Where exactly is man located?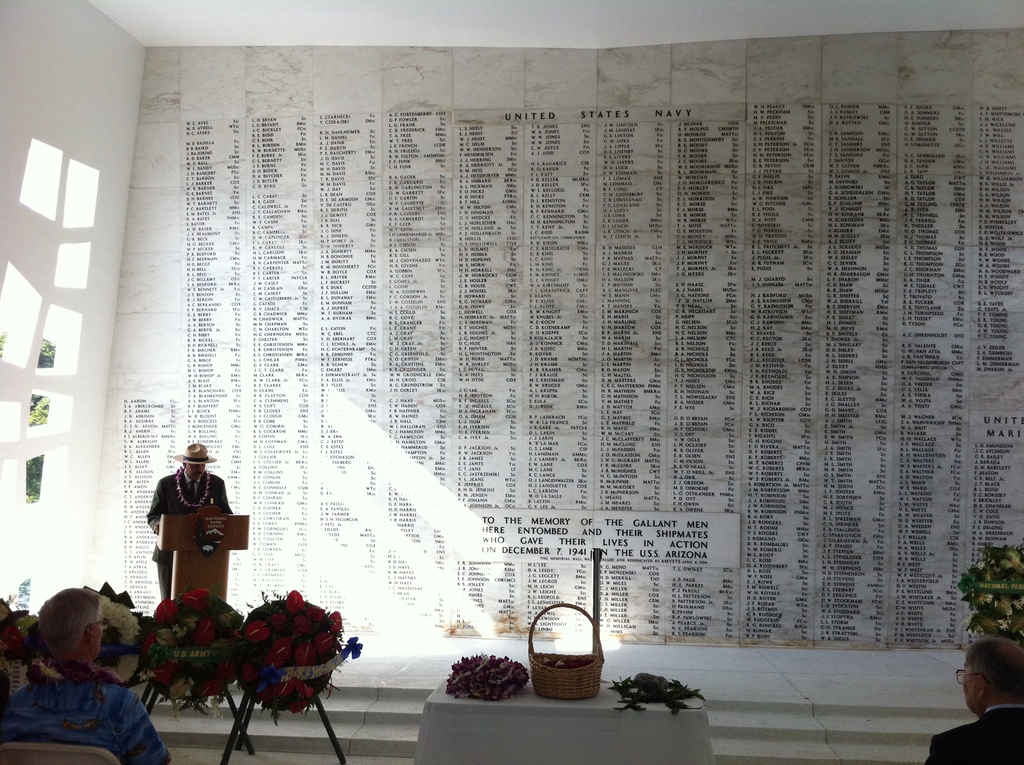
Its bounding box is detection(925, 631, 1023, 764).
